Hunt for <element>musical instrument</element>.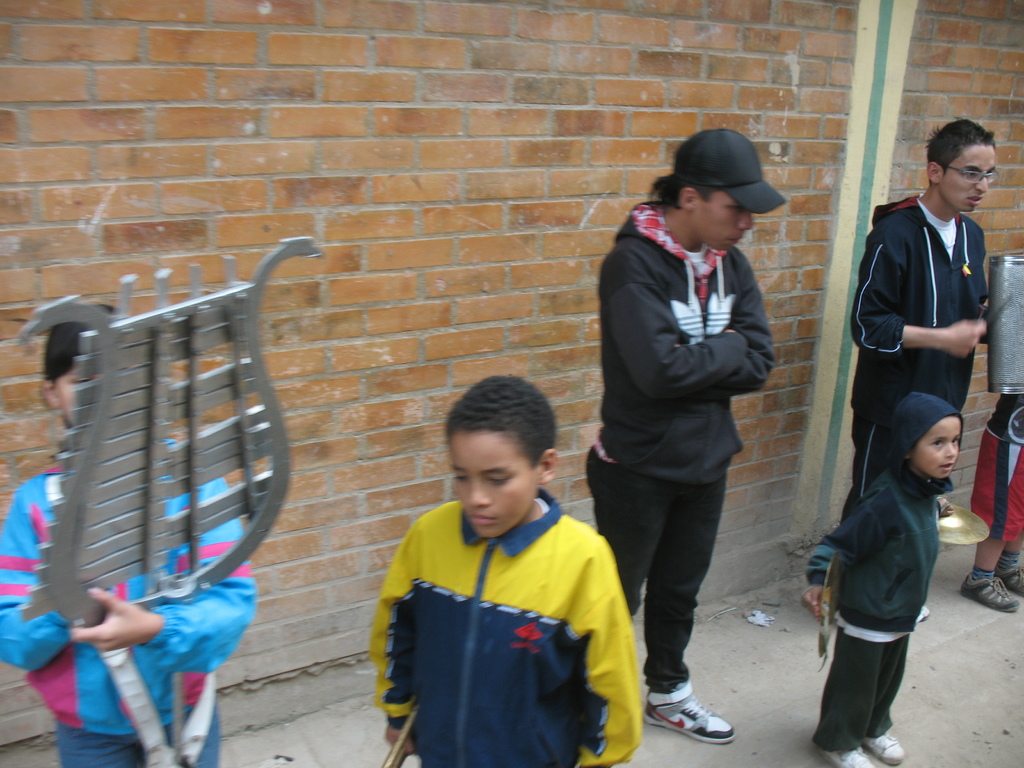
Hunted down at crop(986, 254, 1023, 392).
